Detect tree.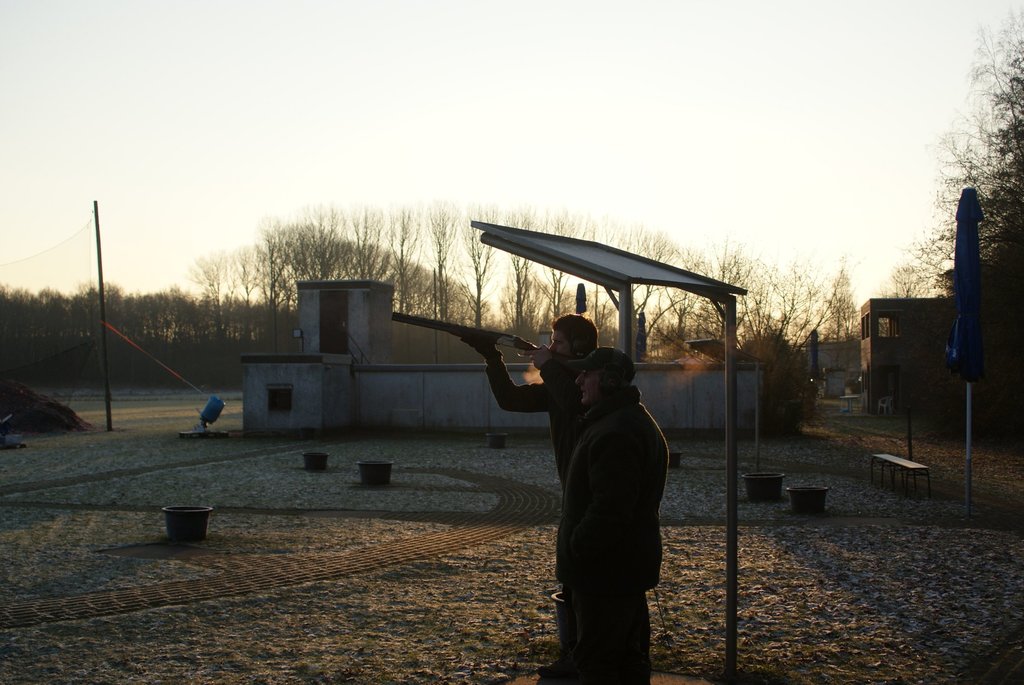
Detected at [733, 321, 819, 447].
